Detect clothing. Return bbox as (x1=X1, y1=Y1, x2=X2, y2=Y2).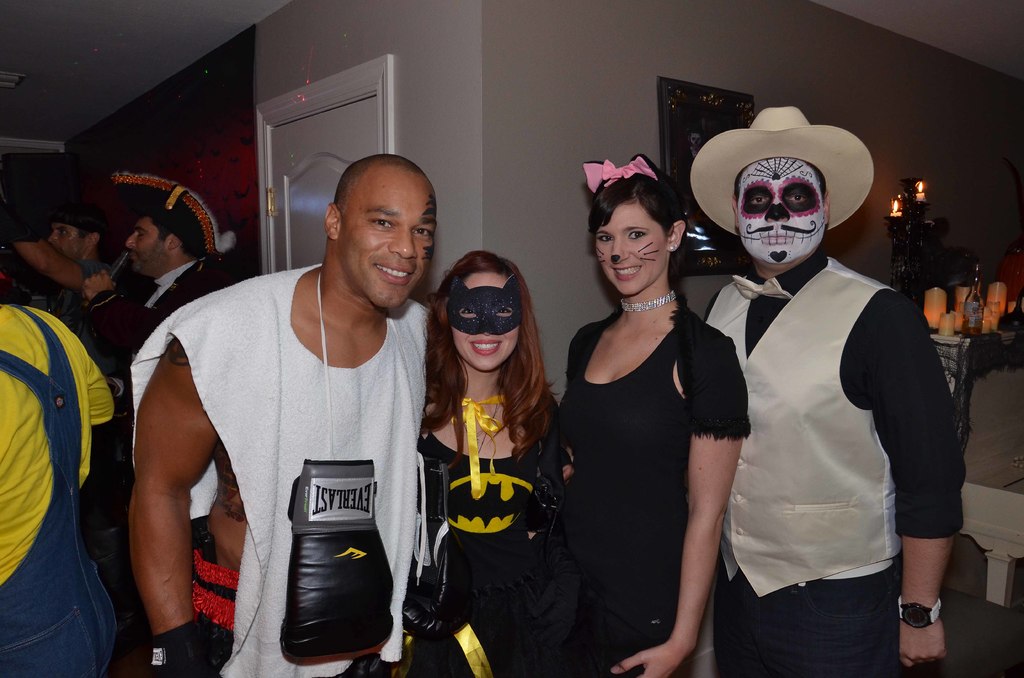
(x1=0, y1=311, x2=124, y2=677).
